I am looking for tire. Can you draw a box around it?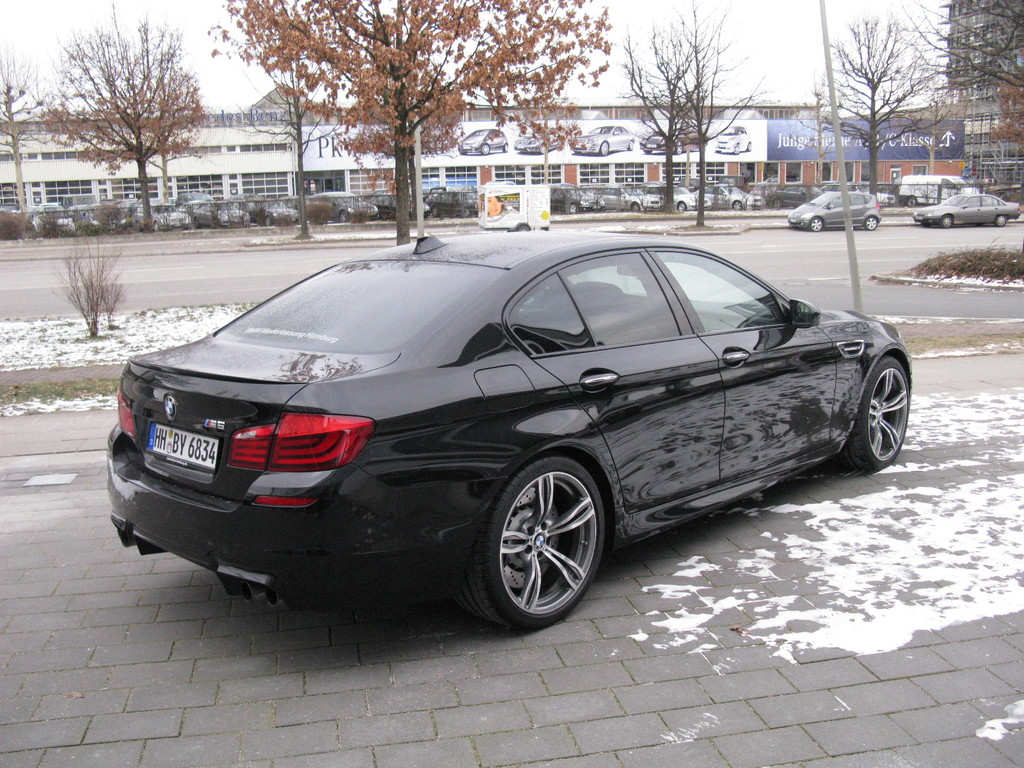
Sure, the bounding box is (x1=865, y1=214, x2=877, y2=230).
